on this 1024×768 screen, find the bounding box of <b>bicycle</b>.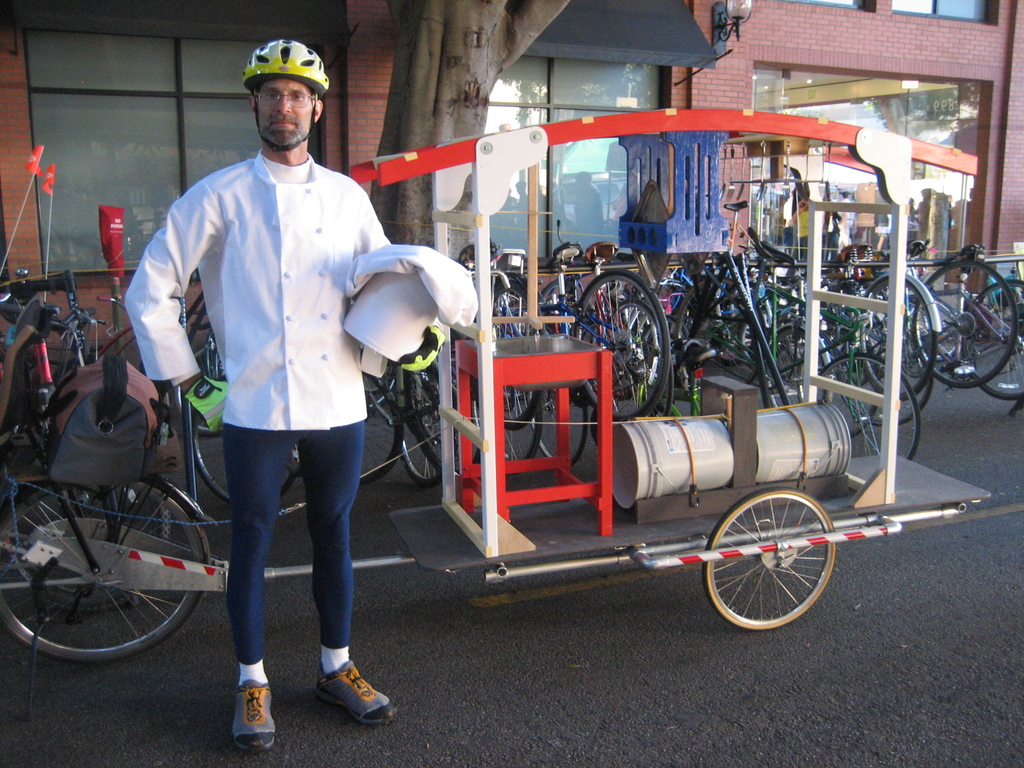
Bounding box: 528/256/676/428.
